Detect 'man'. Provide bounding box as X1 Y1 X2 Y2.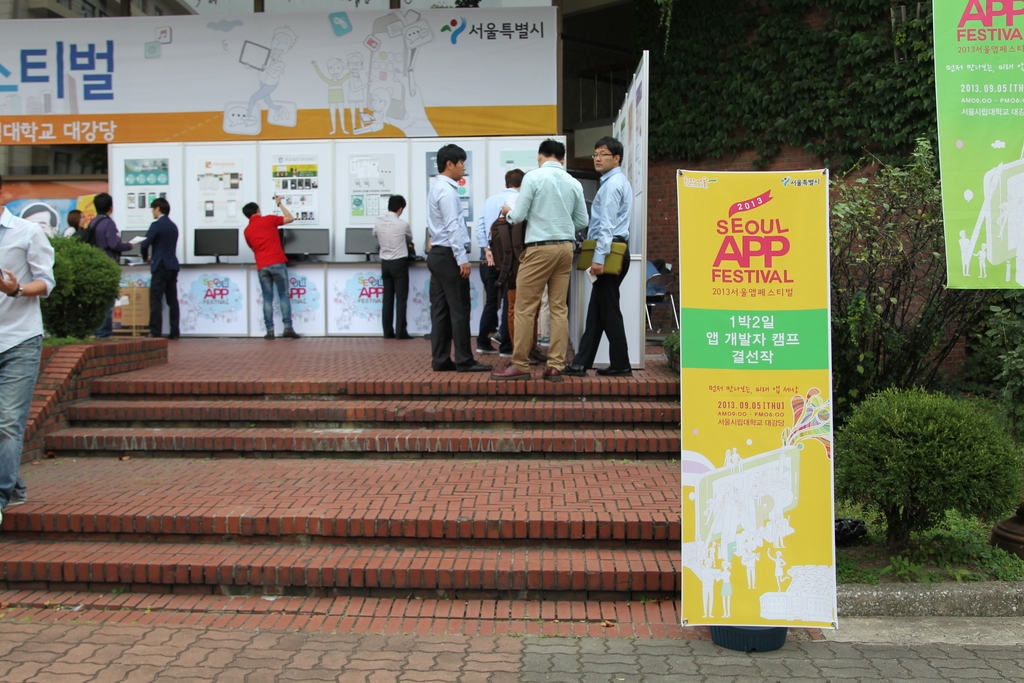
508 134 596 384.
